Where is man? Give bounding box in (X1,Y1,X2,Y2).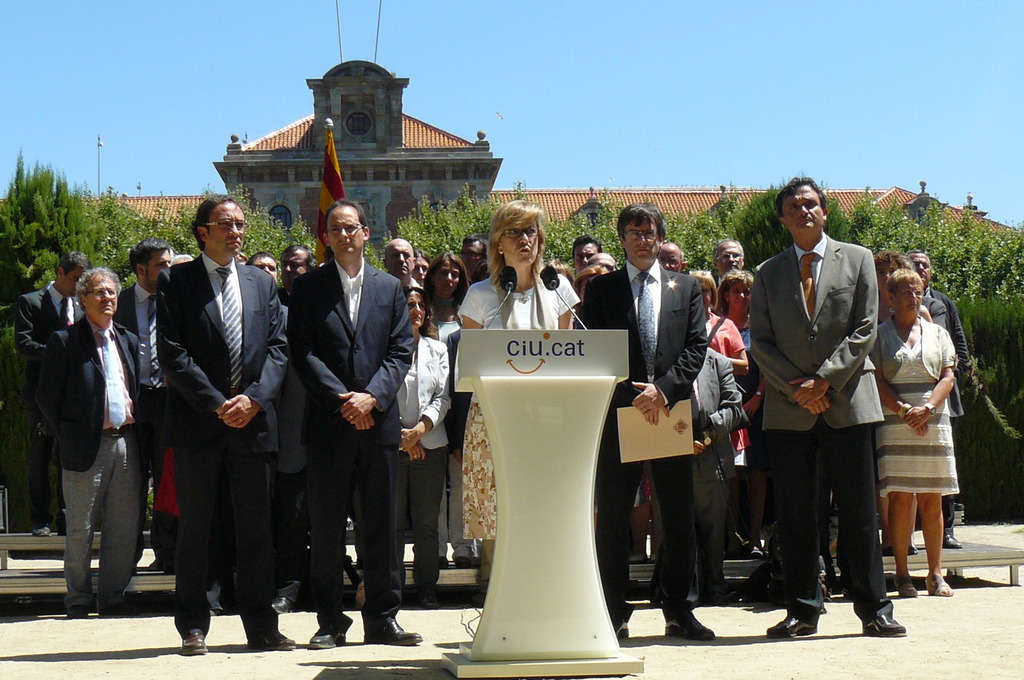
(572,232,601,266).
